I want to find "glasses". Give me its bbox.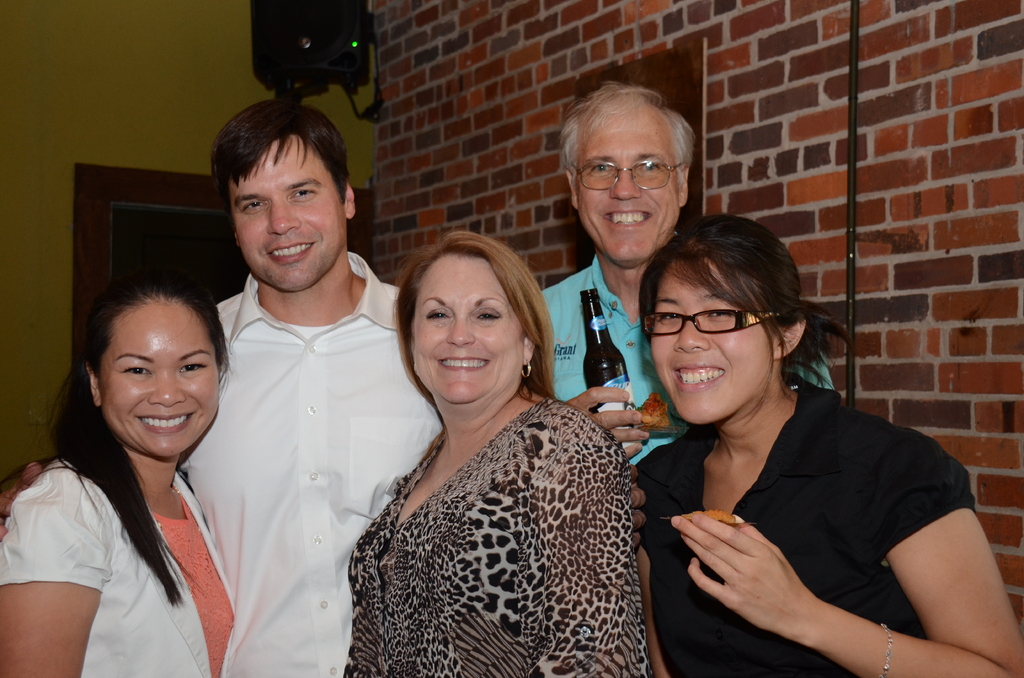
[576,160,681,191].
